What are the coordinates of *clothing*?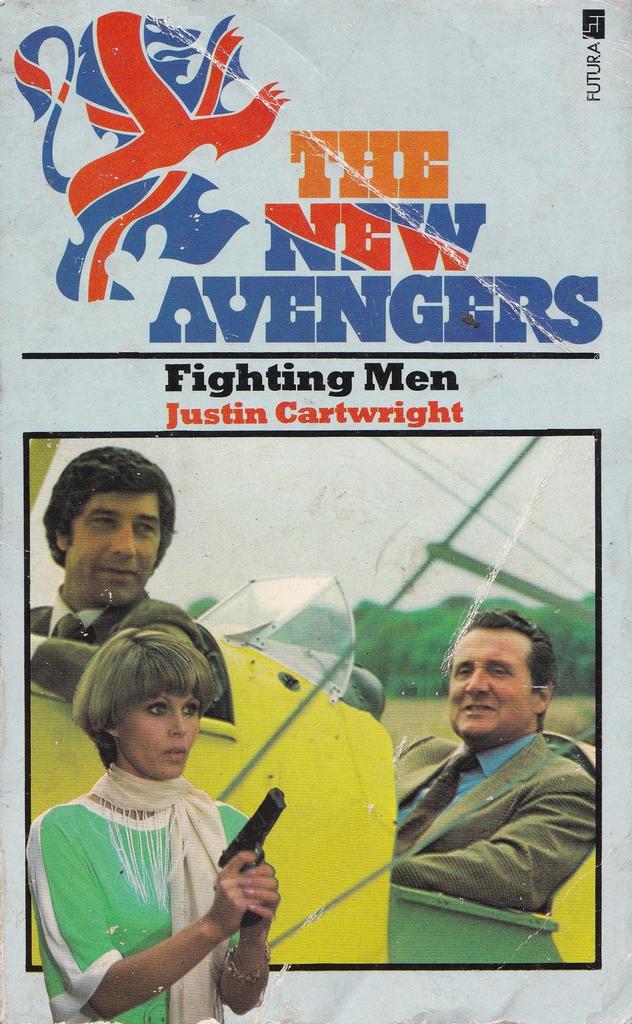
detection(22, 793, 255, 1023).
